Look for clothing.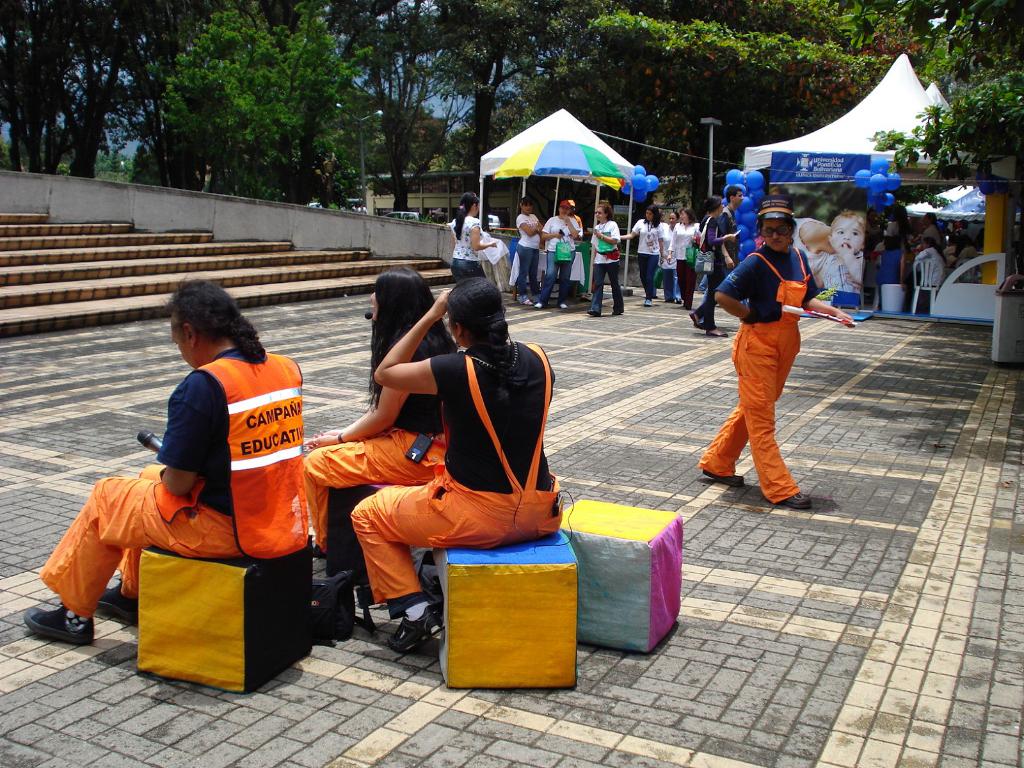
Found: <box>703,214,741,307</box>.
